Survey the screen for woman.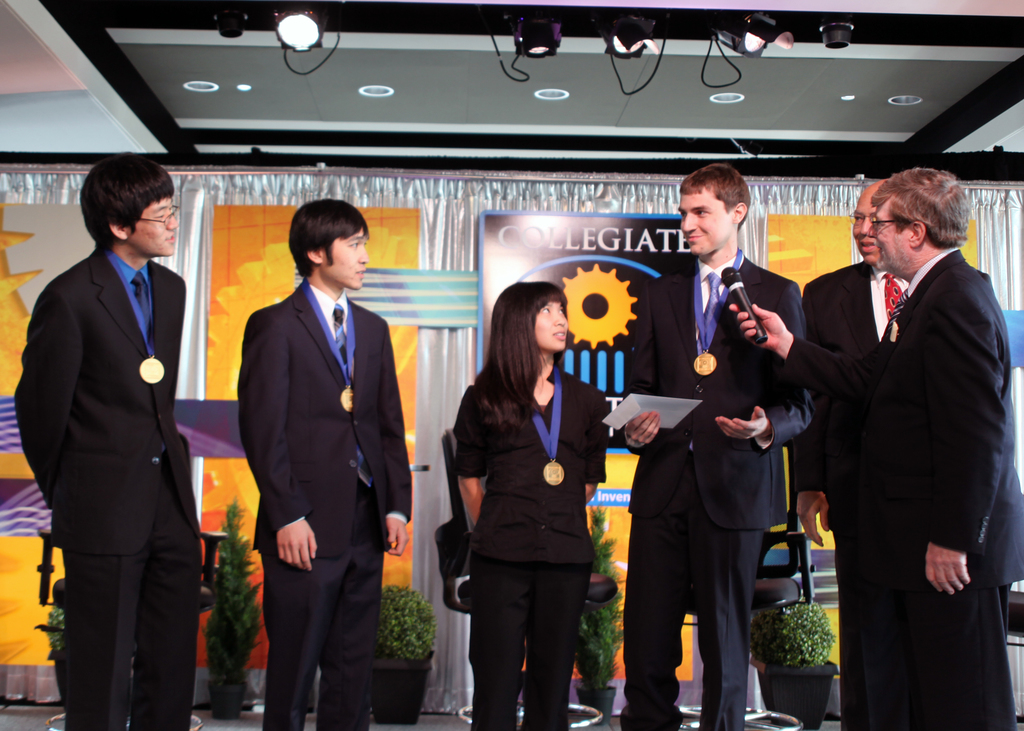
Survey found: left=459, top=284, right=608, bottom=646.
